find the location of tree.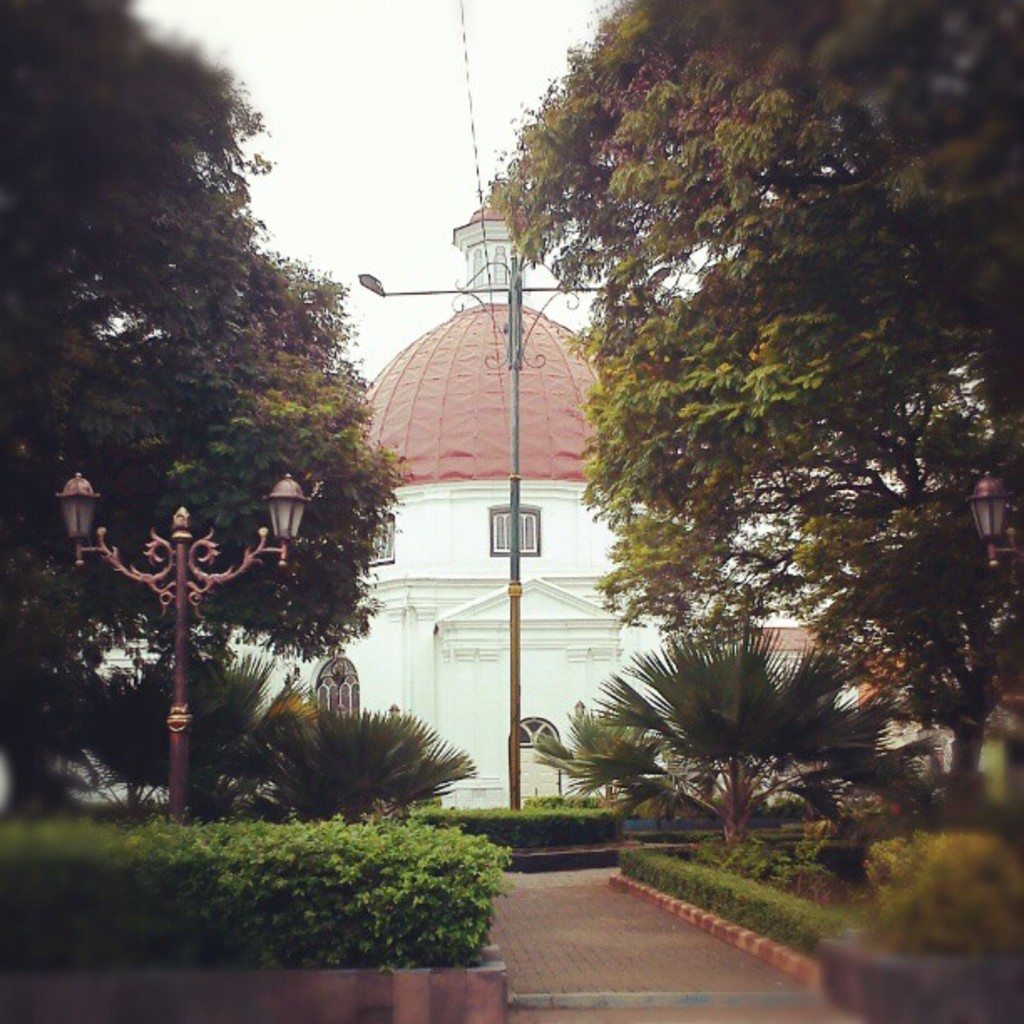
Location: bbox=[218, 238, 360, 356].
